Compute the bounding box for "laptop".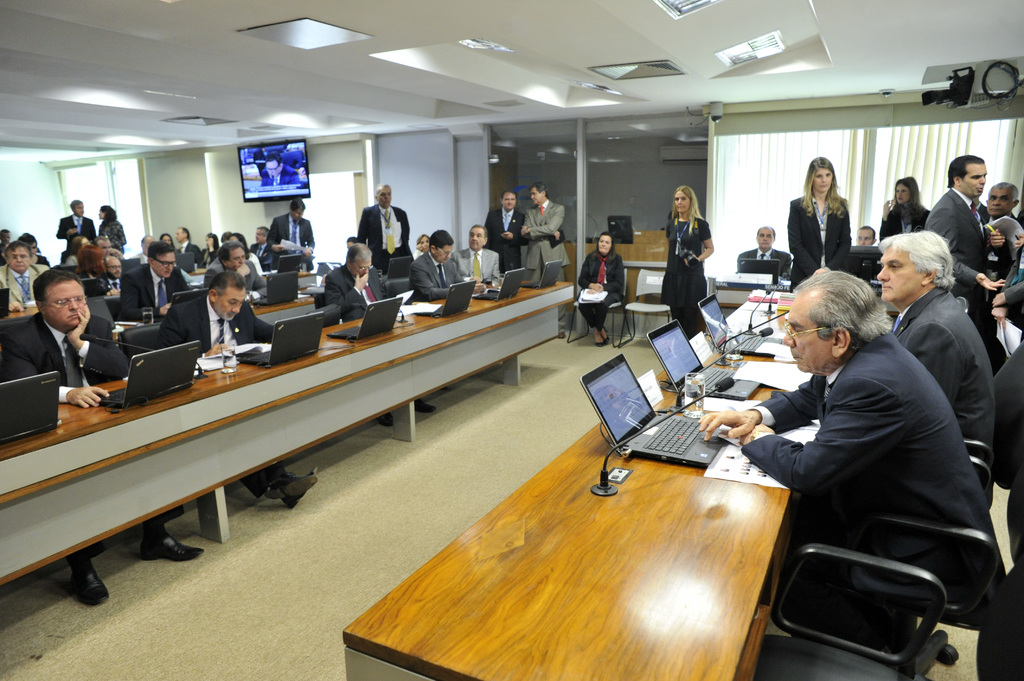
Rect(698, 292, 784, 359).
